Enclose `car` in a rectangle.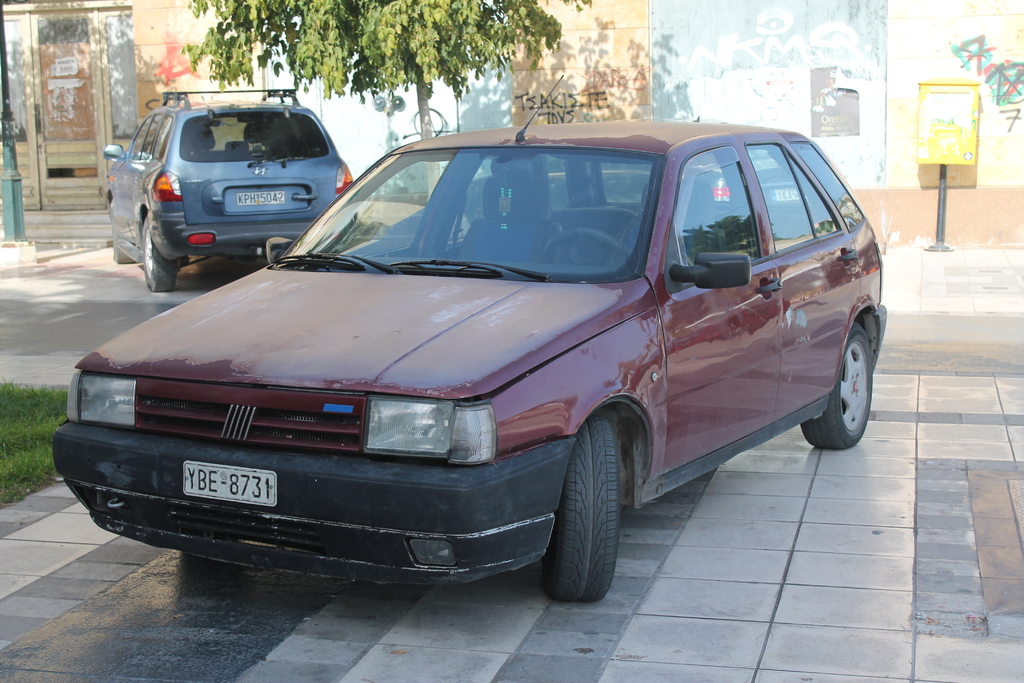
bbox=[101, 89, 355, 293].
